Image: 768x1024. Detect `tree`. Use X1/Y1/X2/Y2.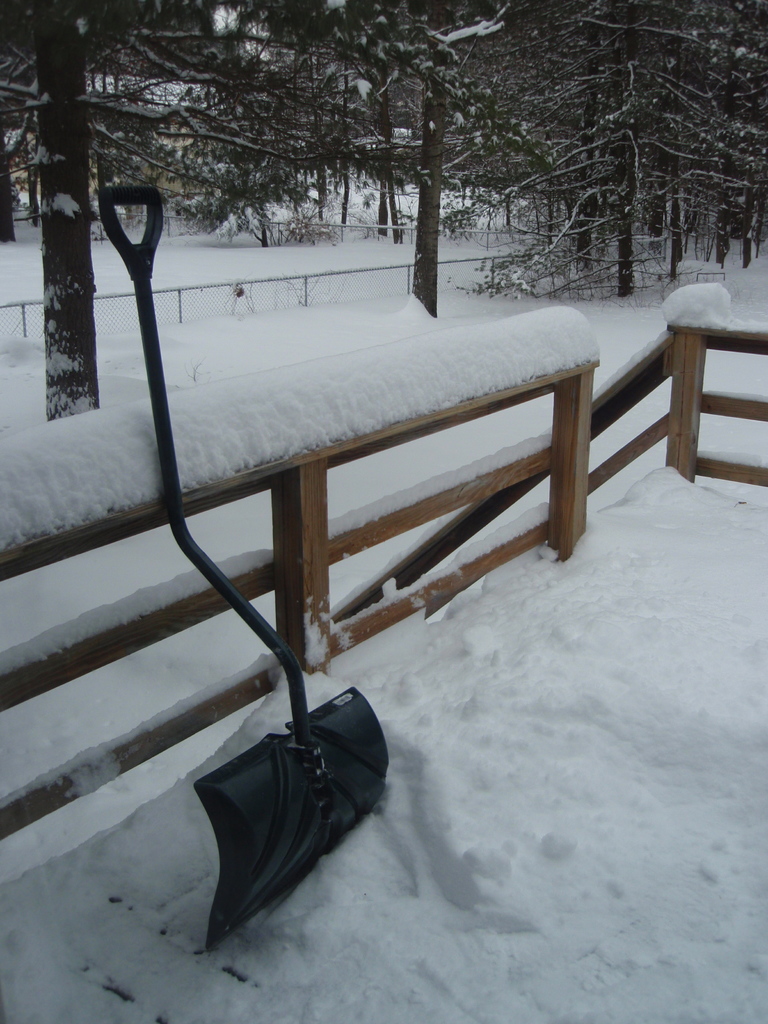
247/0/611/314.
